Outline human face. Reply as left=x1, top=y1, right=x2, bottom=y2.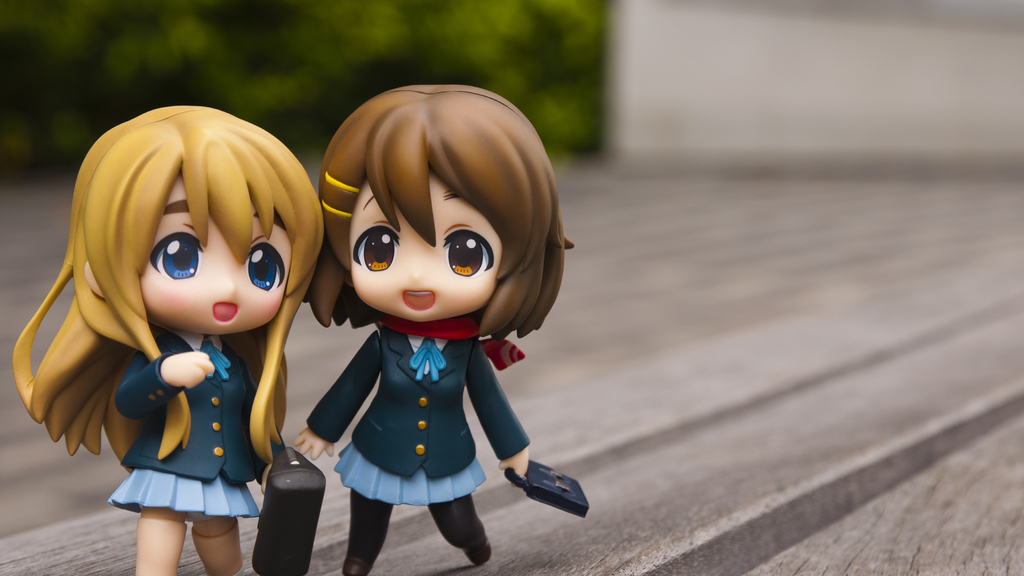
left=119, top=156, right=296, bottom=341.
